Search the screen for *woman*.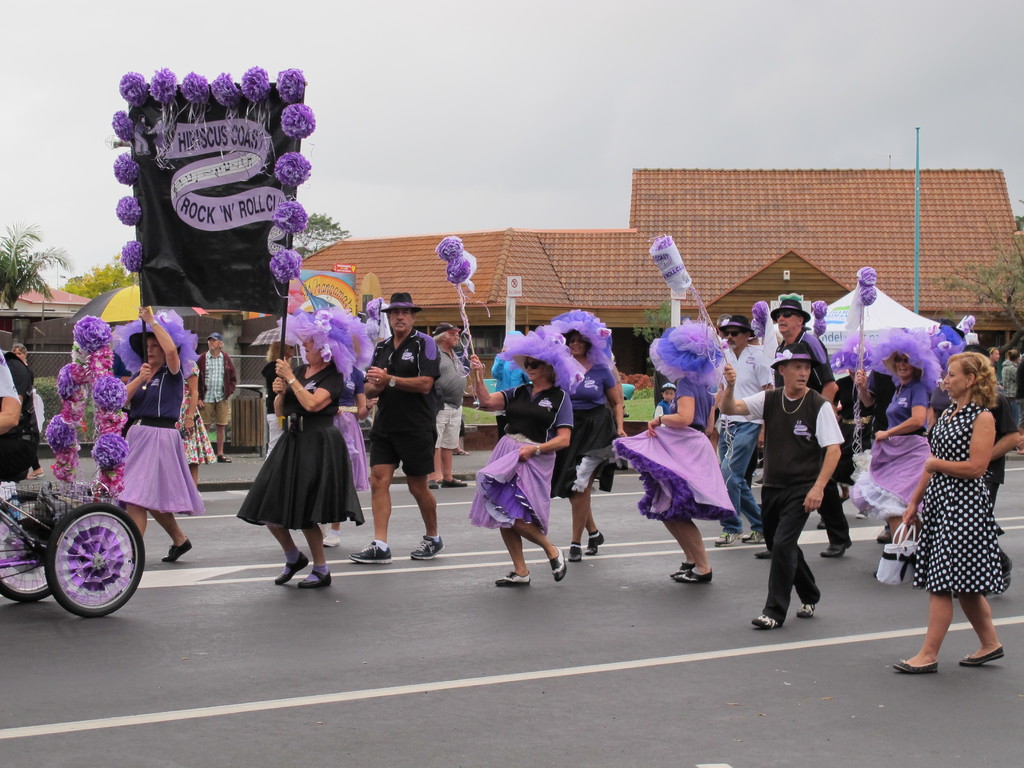
Found at [left=465, top=321, right=588, bottom=584].
